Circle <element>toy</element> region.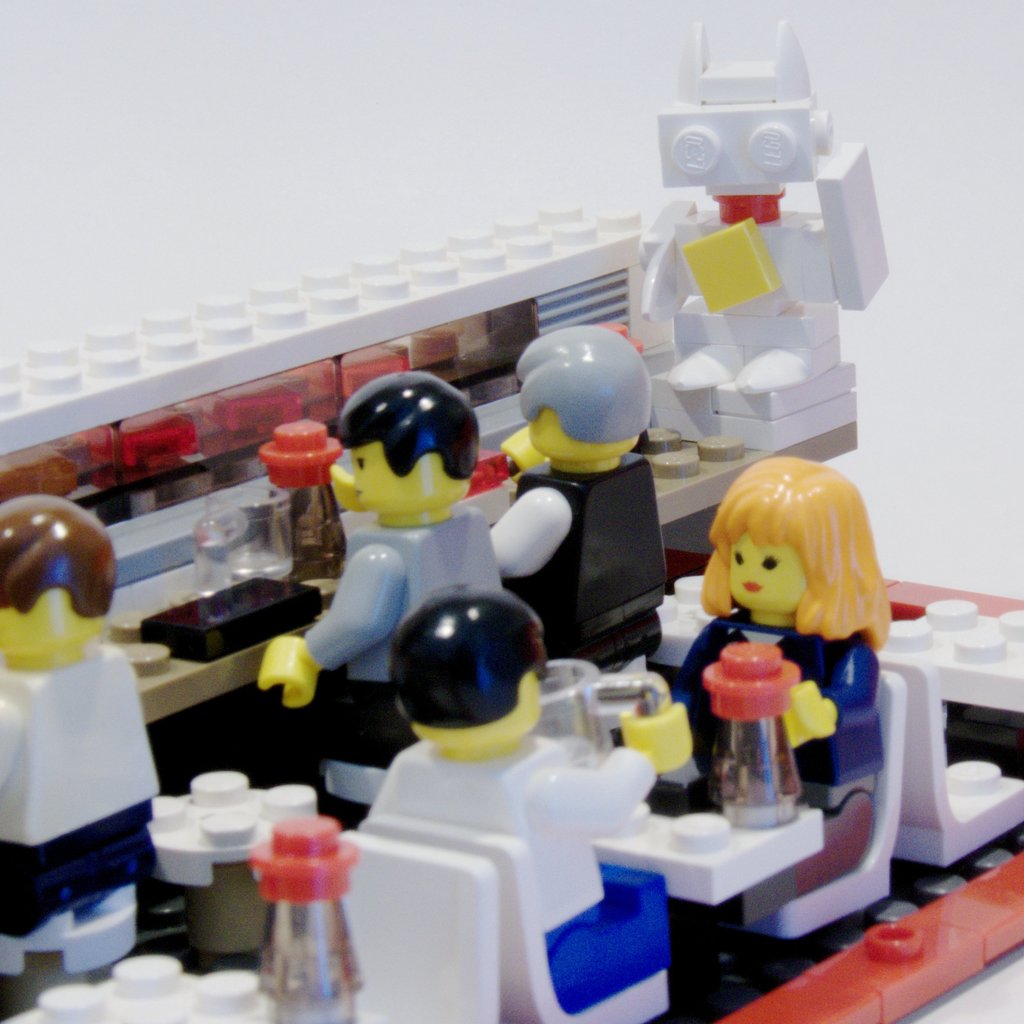
Region: x1=664, y1=434, x2=905, y2=852.
